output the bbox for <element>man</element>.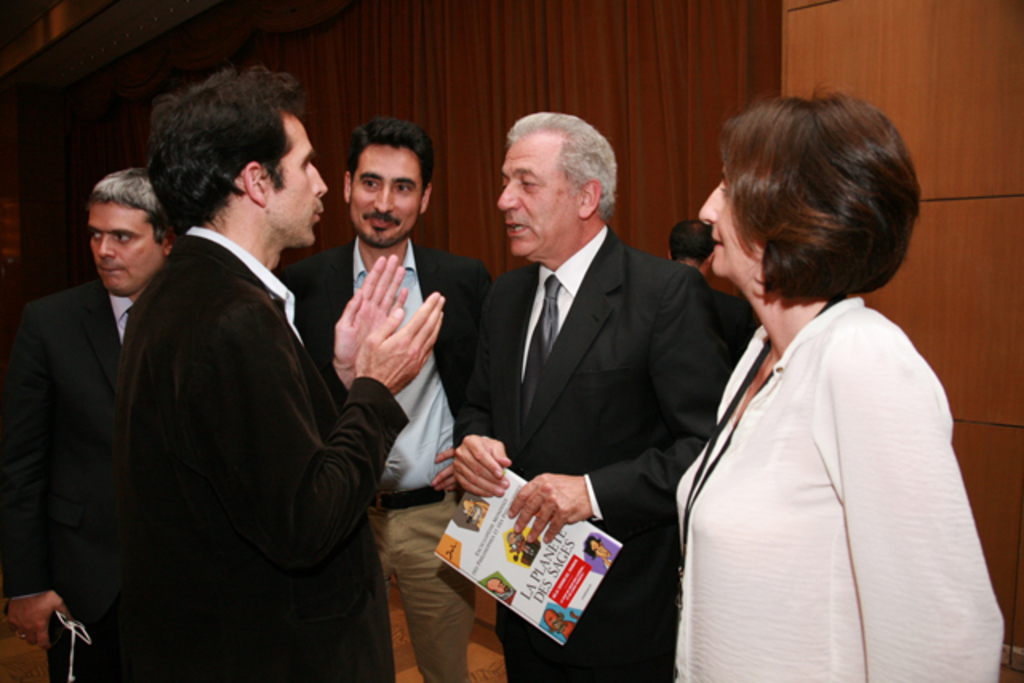
(x1=450, y1=110, x2=717, y2=681).
